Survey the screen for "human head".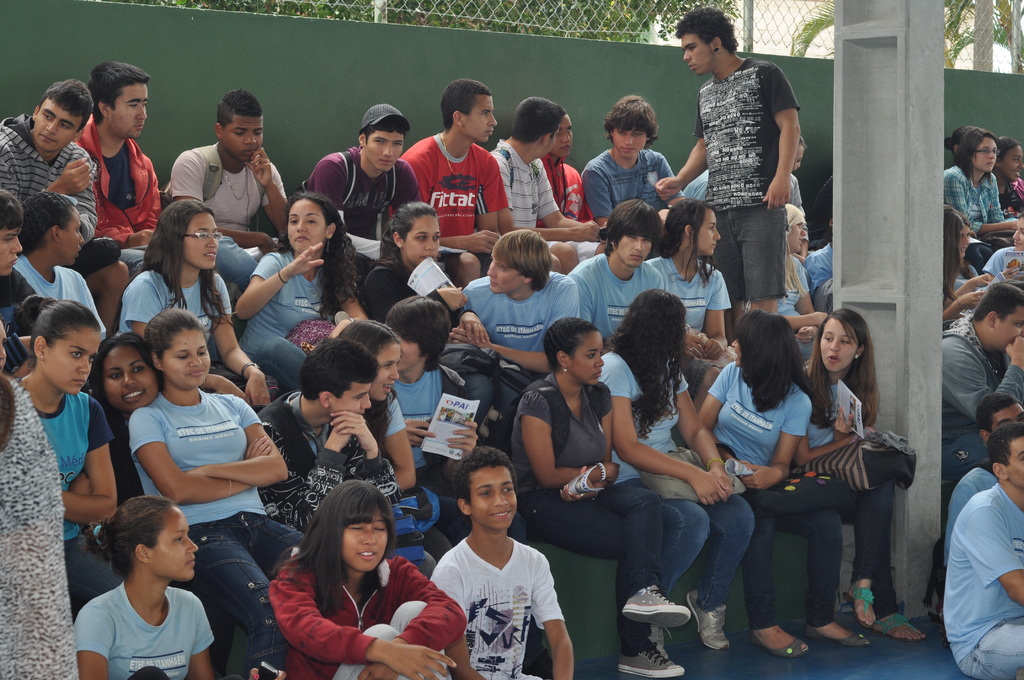
Survey found: <box>31,77,100,151</box>.
